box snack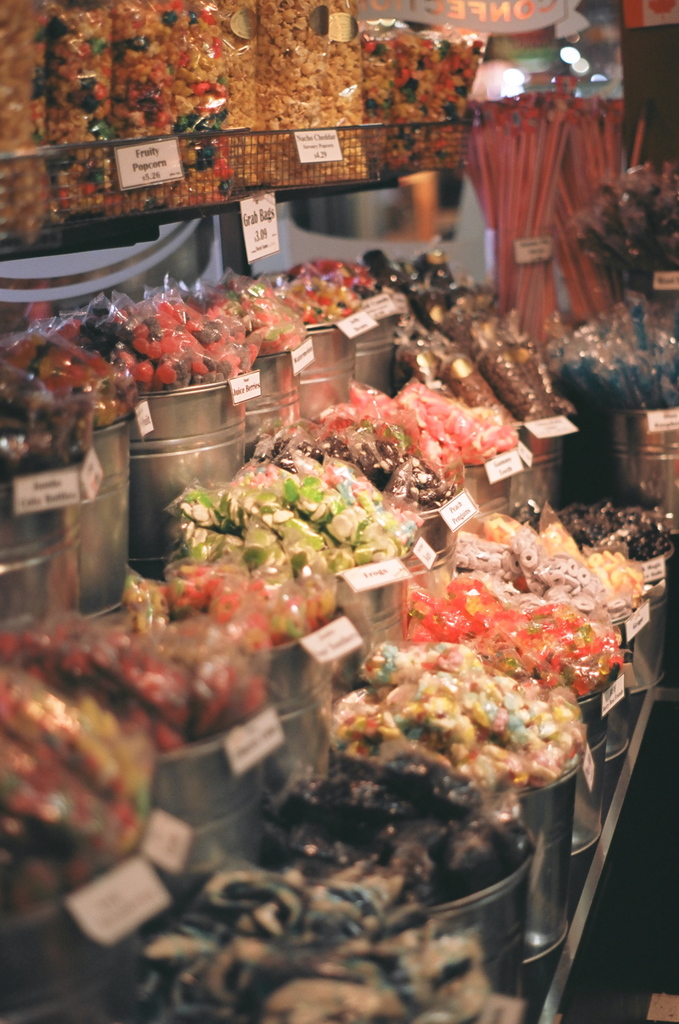
[323,645,607,831]
